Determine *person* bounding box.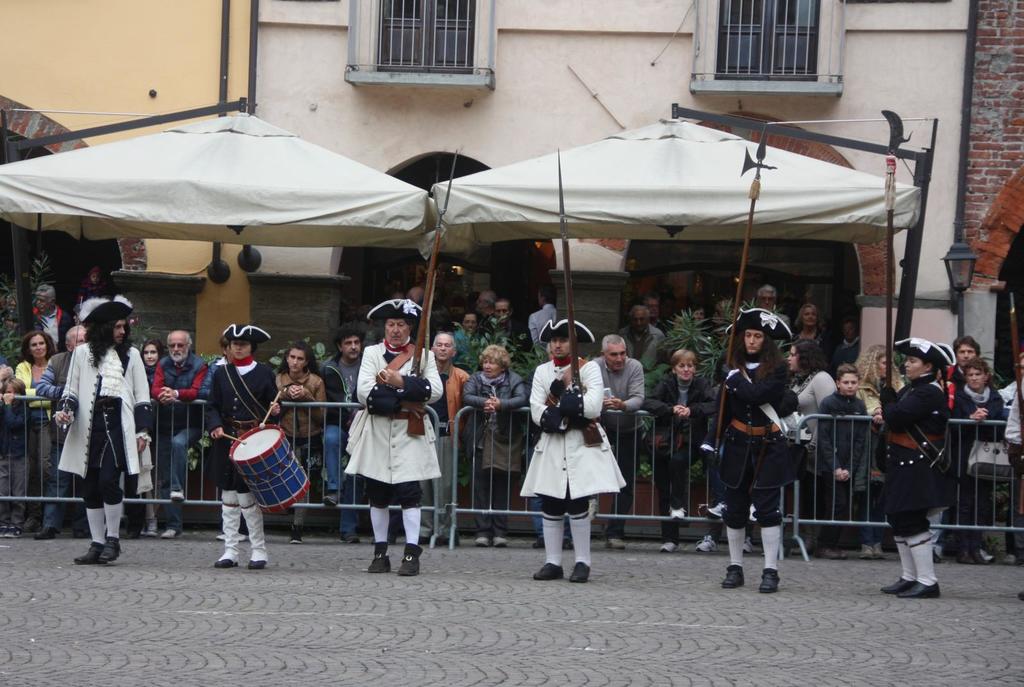
Determined: (x1=706, y1=306, x2=798, y2=596).
